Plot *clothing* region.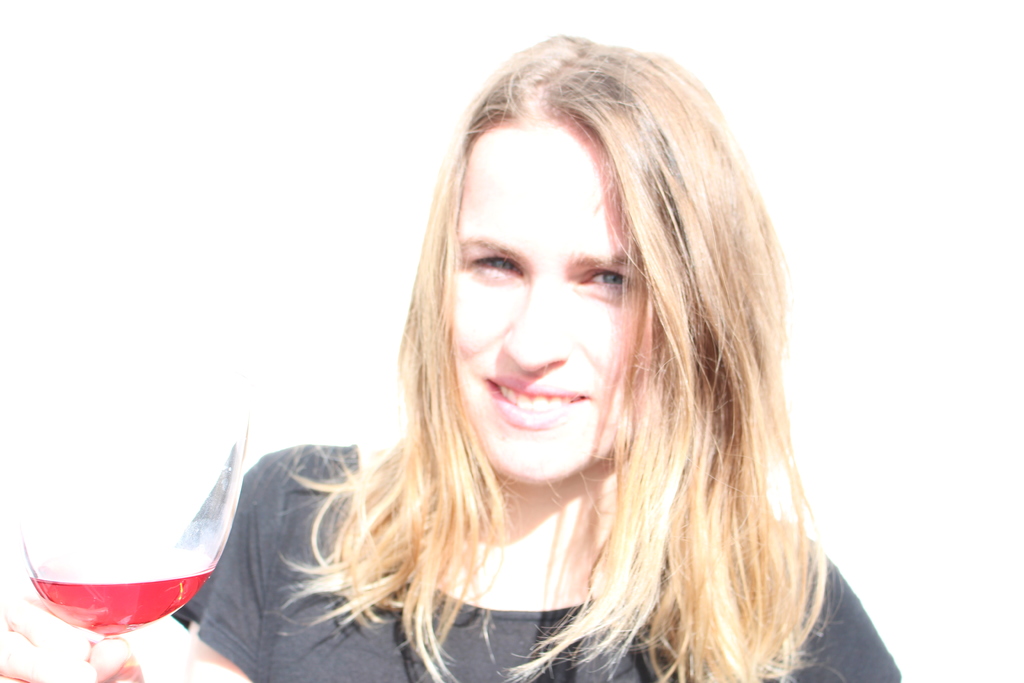
Plotted at [left=251, top=323, right=740, bottom=660].
